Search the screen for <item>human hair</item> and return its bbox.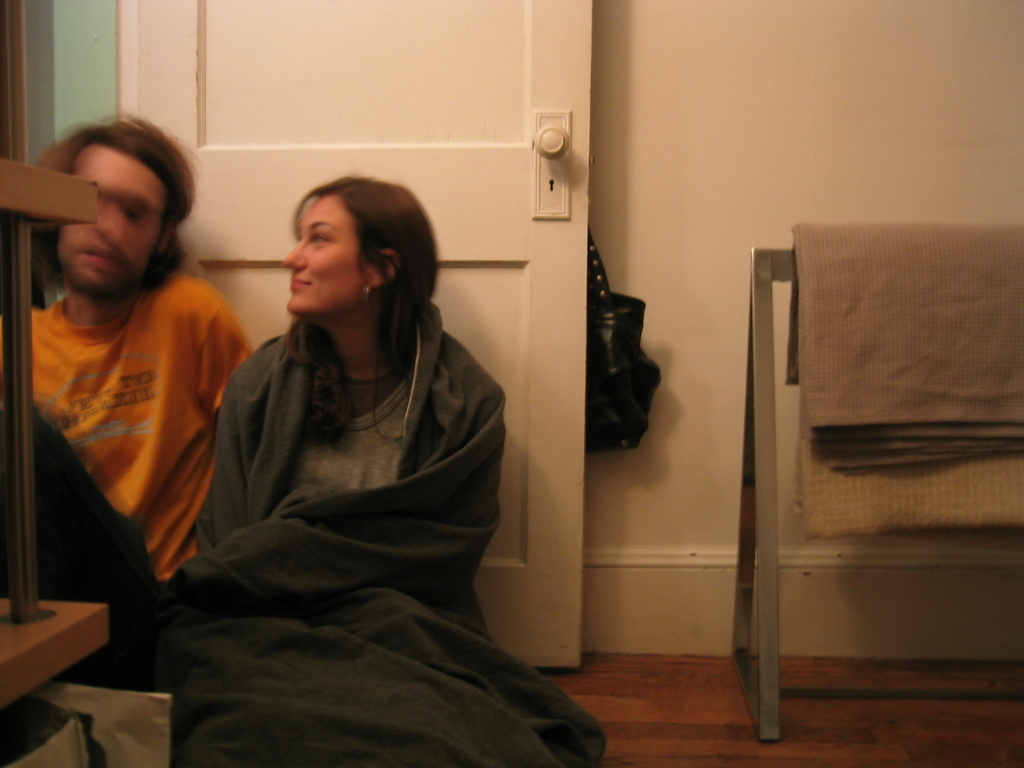
Found: 266:167:428:344.
